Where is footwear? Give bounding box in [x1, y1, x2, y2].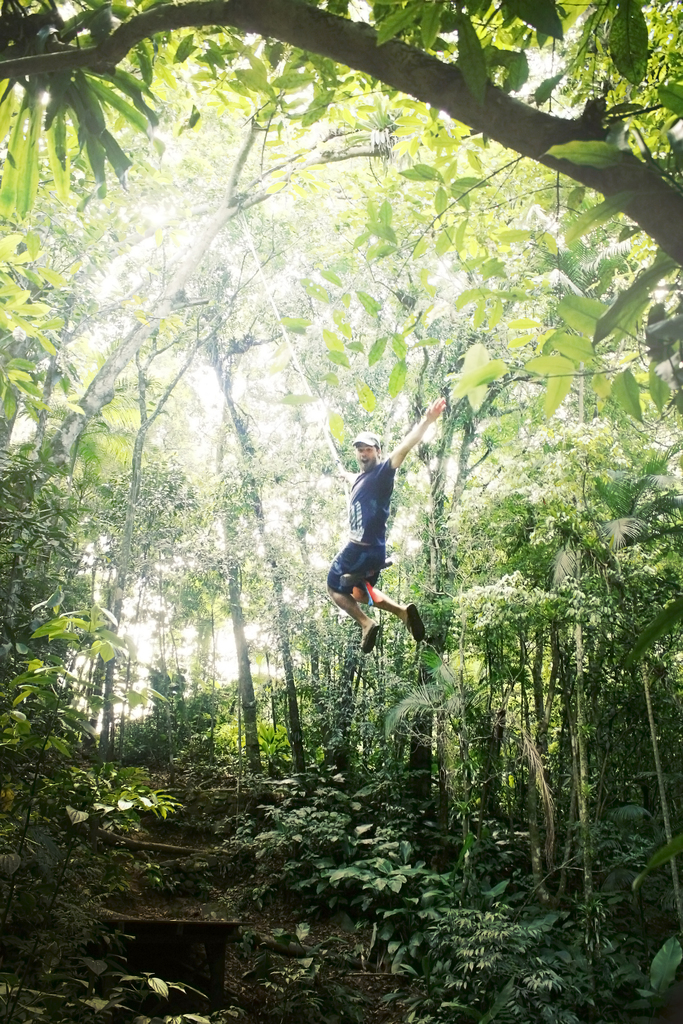
[406, 607, 423, 643].
